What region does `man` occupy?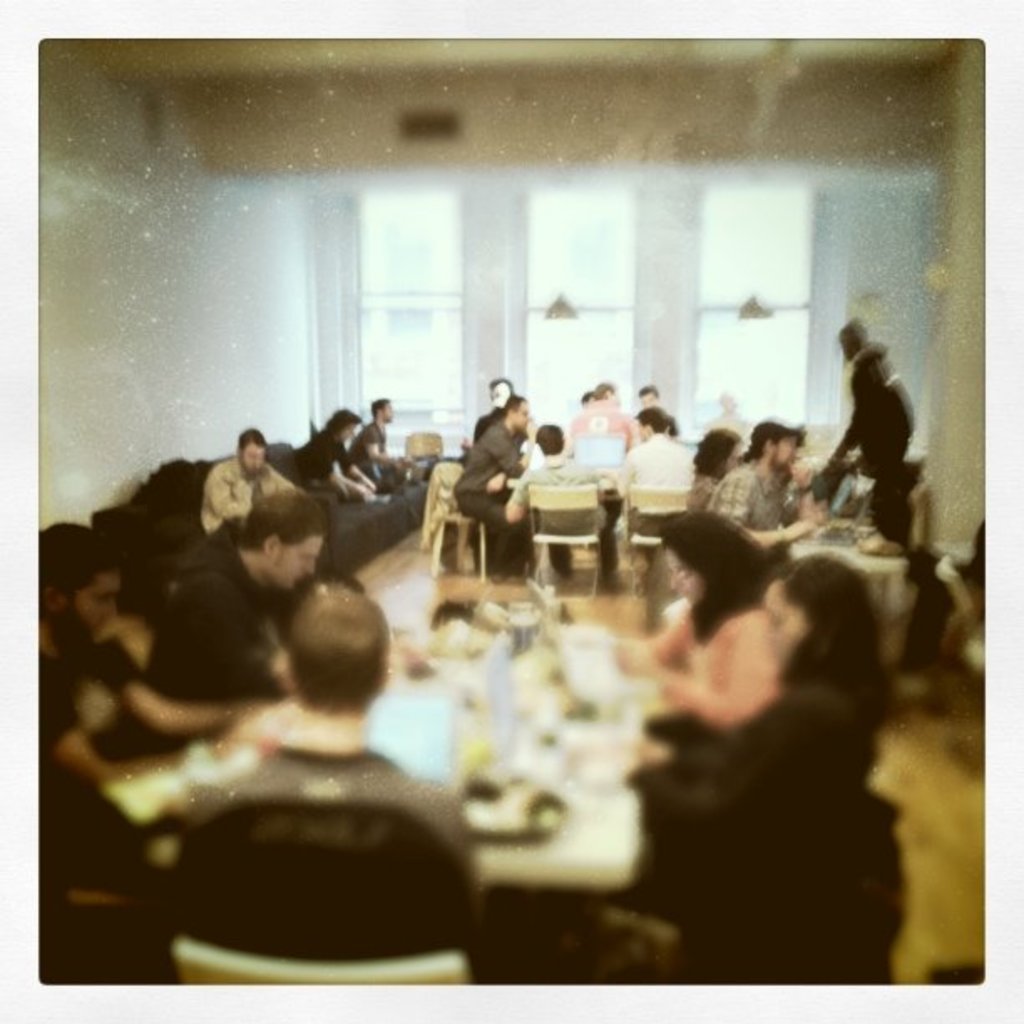
(612, 392, 693, 574).
